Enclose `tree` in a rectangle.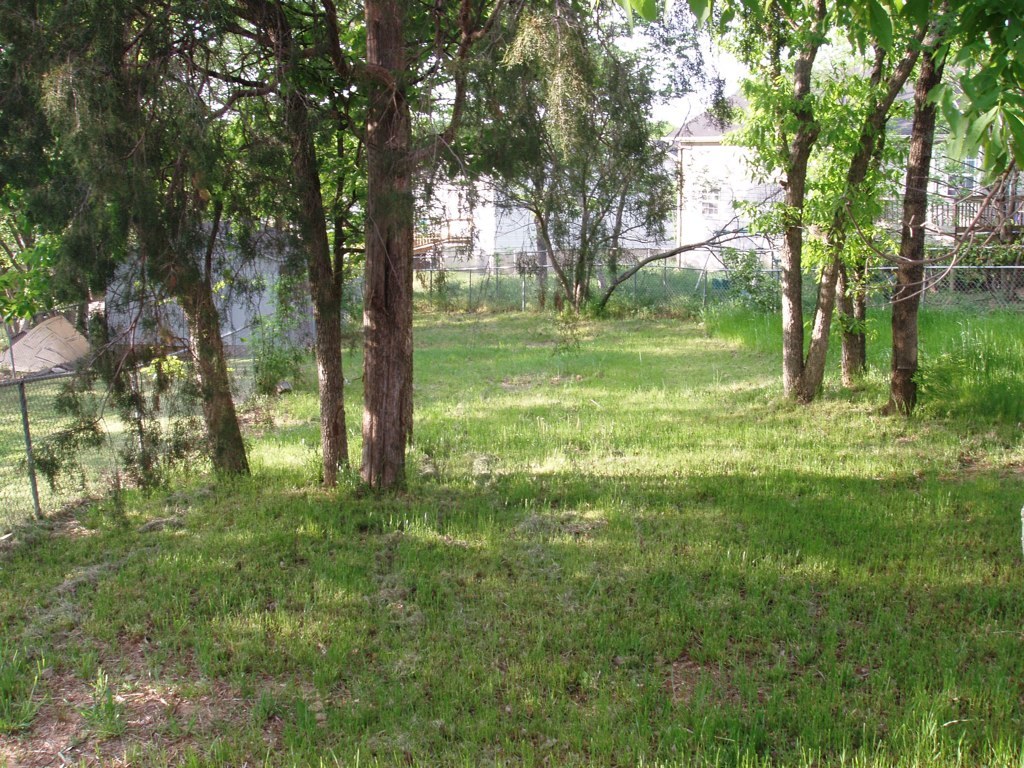
<box>351,0,678,483</box>.
